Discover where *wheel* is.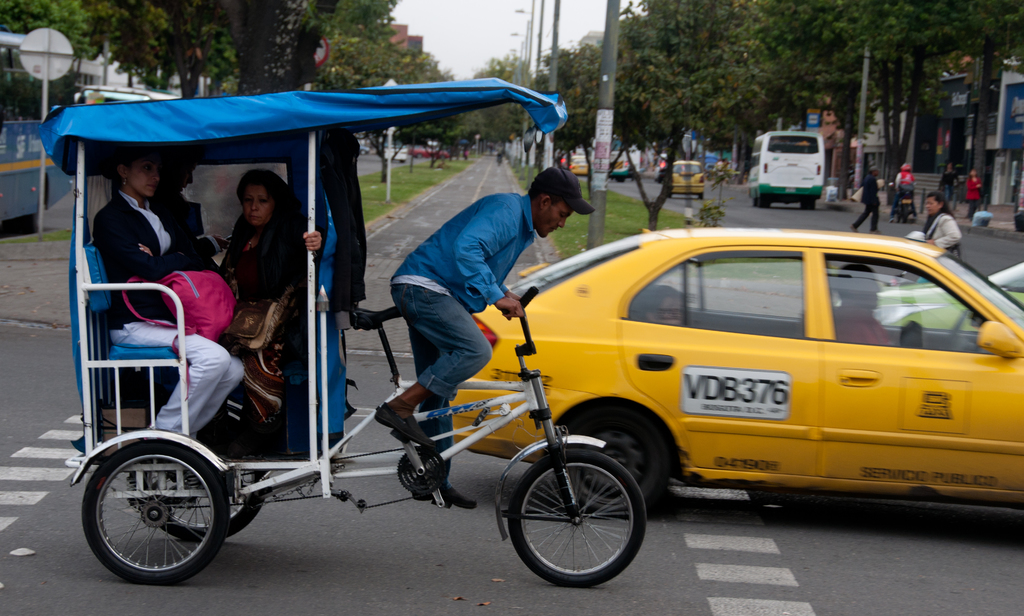
Discovered at (566, 401, 671, 514).
